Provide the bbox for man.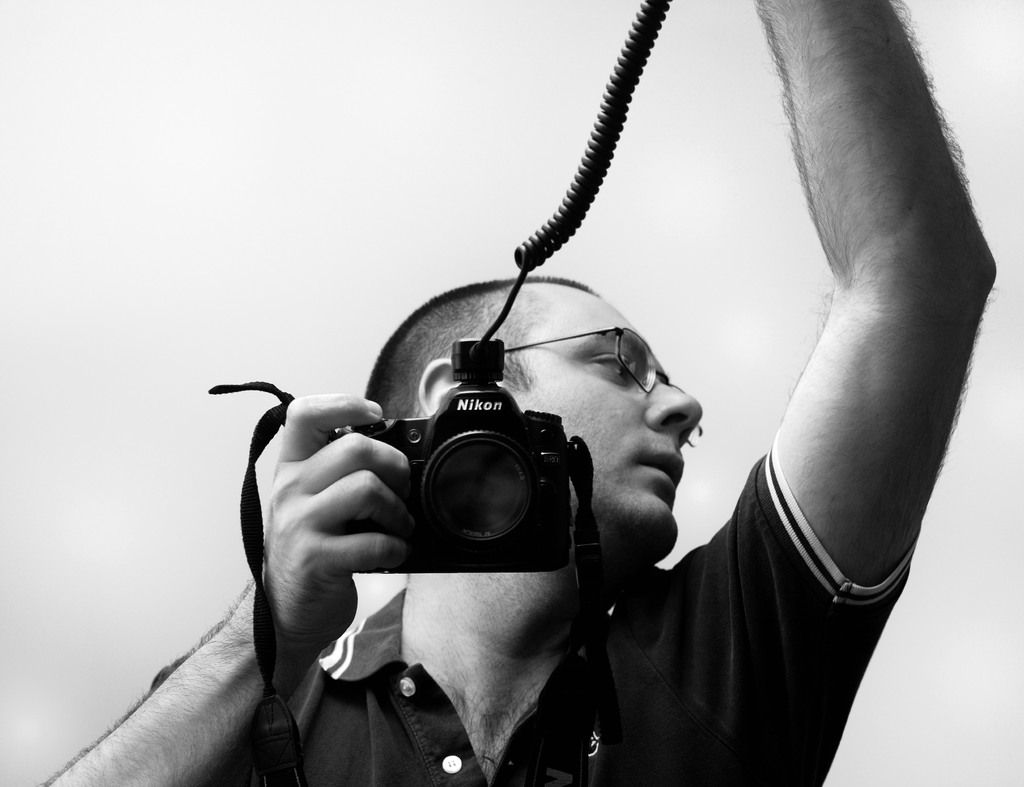
36,0,994,786.
